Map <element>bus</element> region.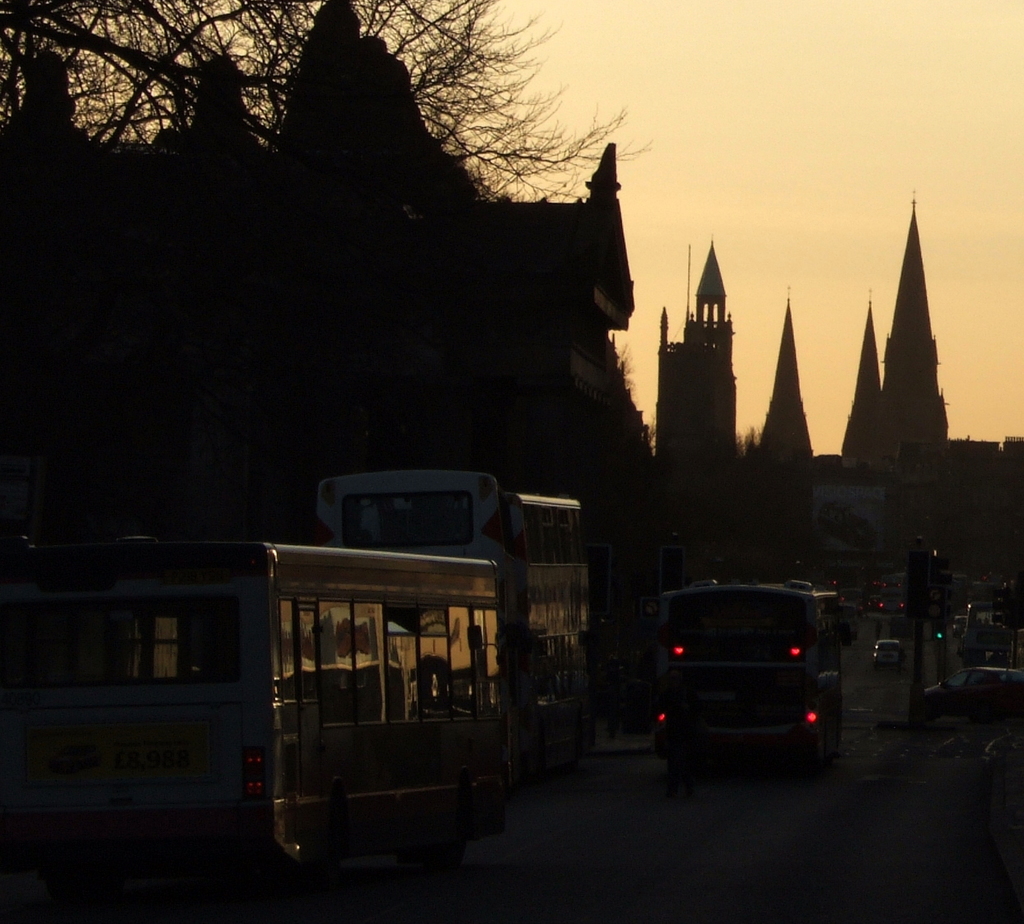
Mapped to select_region(625, 563, 857, 779).
